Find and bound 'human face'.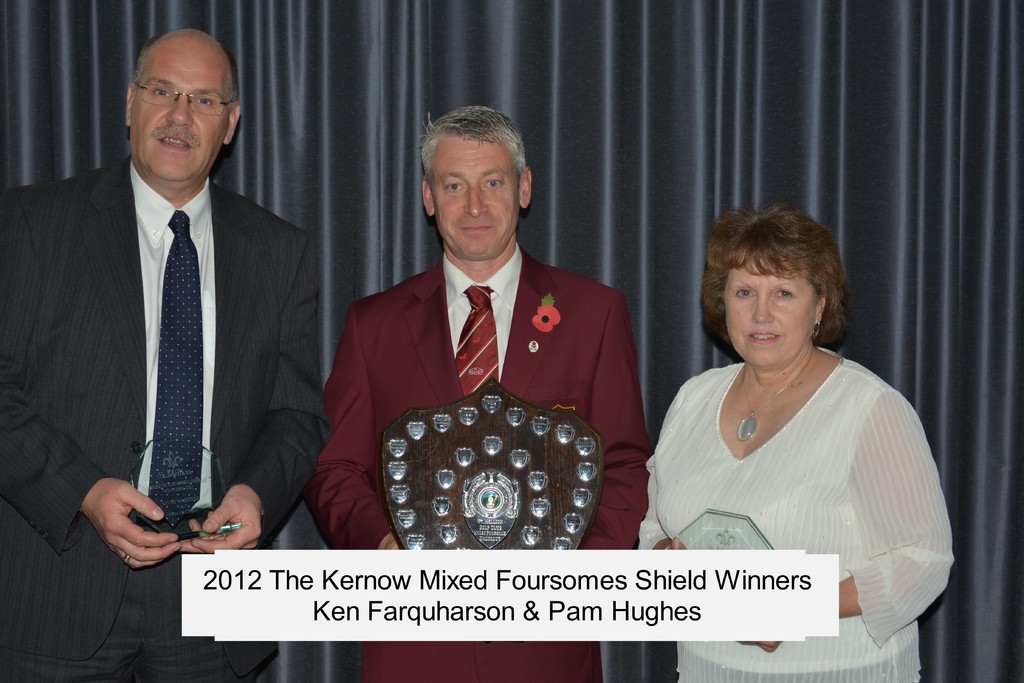
Bound: [left=428, top=133, right=517, bottom=261].
